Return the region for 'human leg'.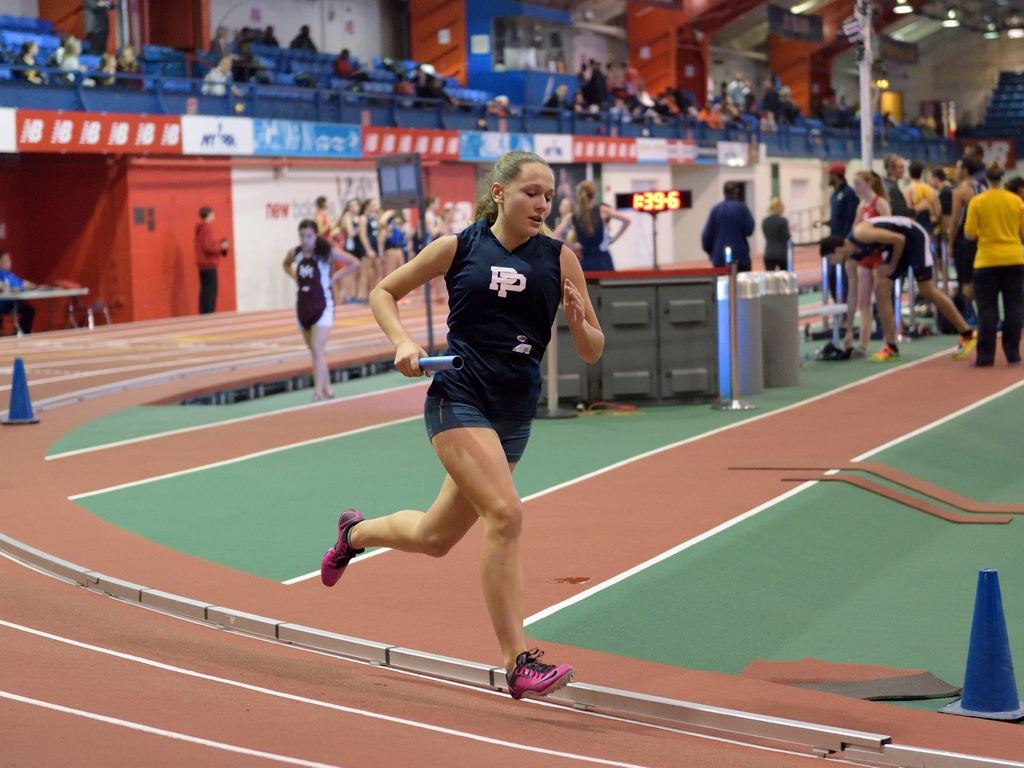
[left=969, top=275, right=996, bottom=365].
